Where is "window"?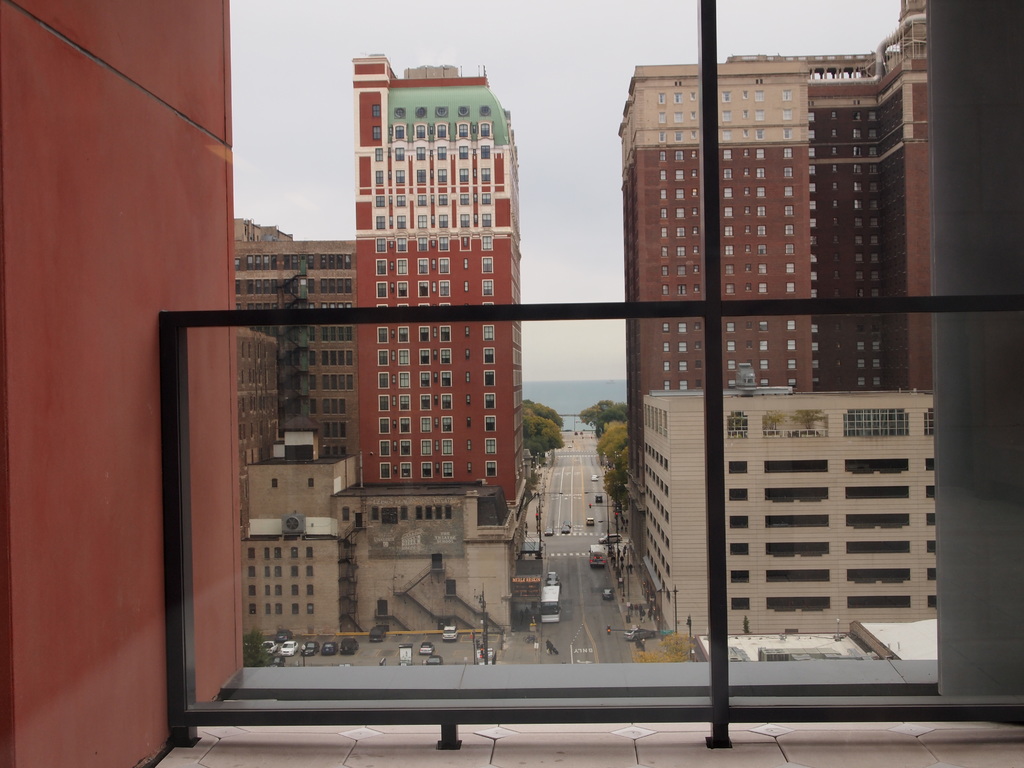
<bbox>419, 371, 430, 386</bbox>.
